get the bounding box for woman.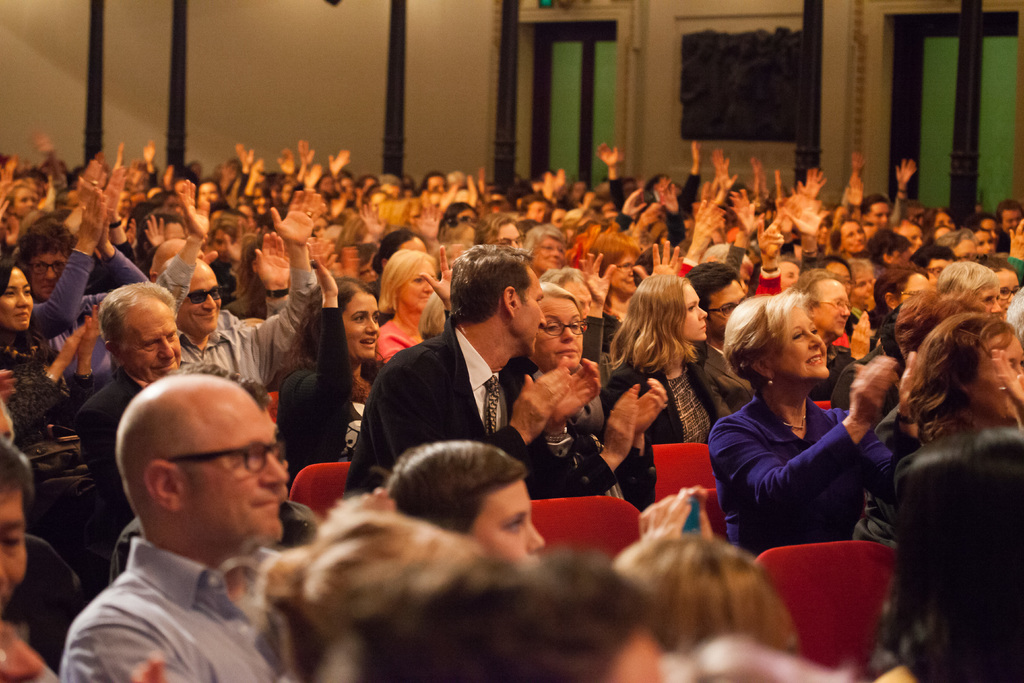
[710,293,937,552].
